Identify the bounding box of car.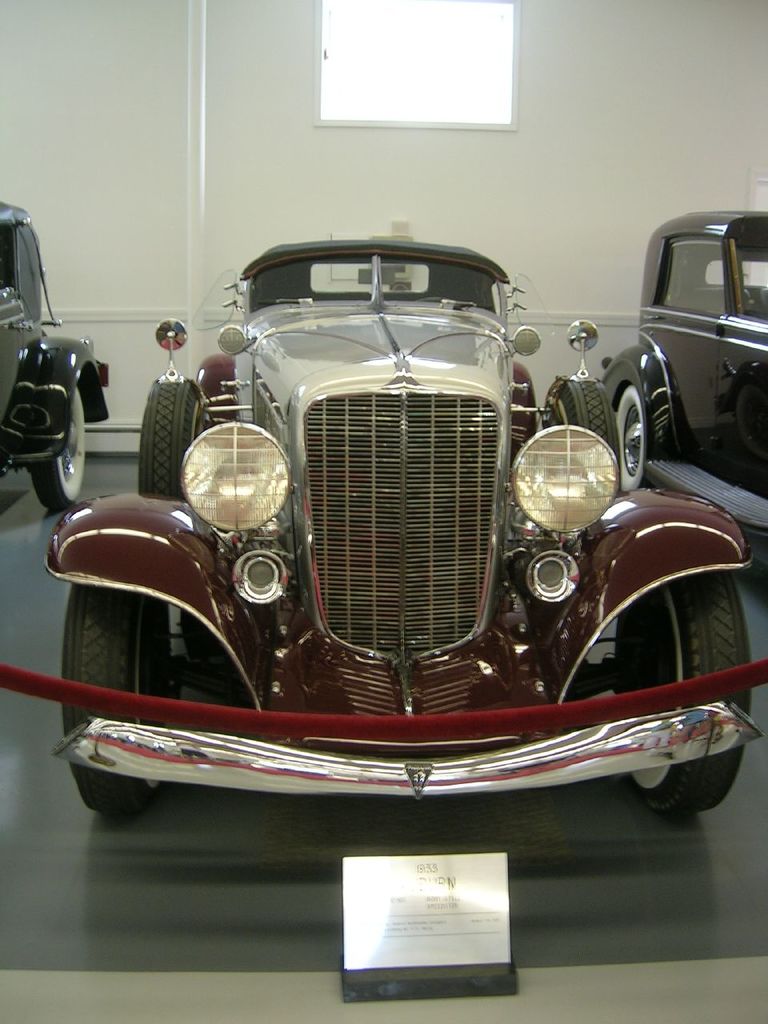
[left=44, top=238, right=767, bottom=818].
